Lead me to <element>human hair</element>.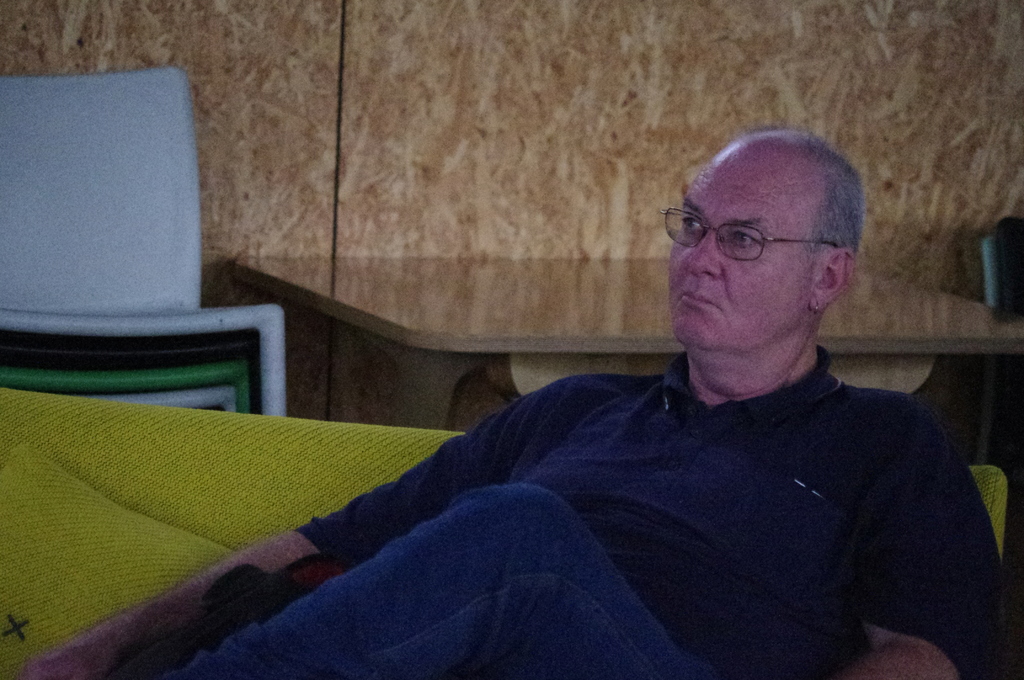
Lead to 808:134:872:265.
